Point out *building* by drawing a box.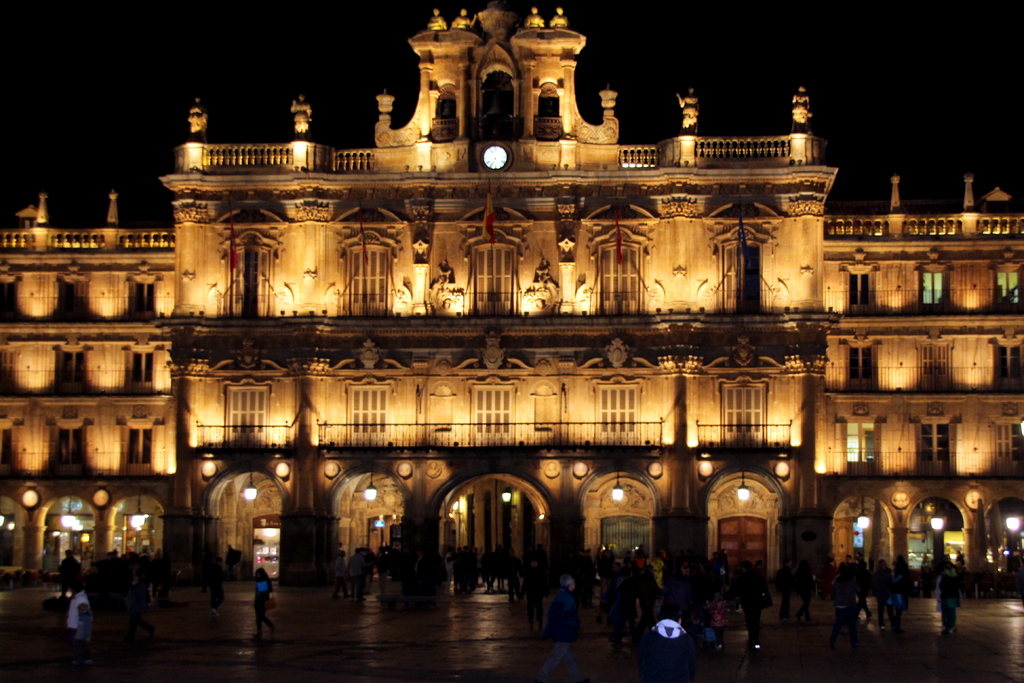
Rect(0, 0, 1023, 601).
